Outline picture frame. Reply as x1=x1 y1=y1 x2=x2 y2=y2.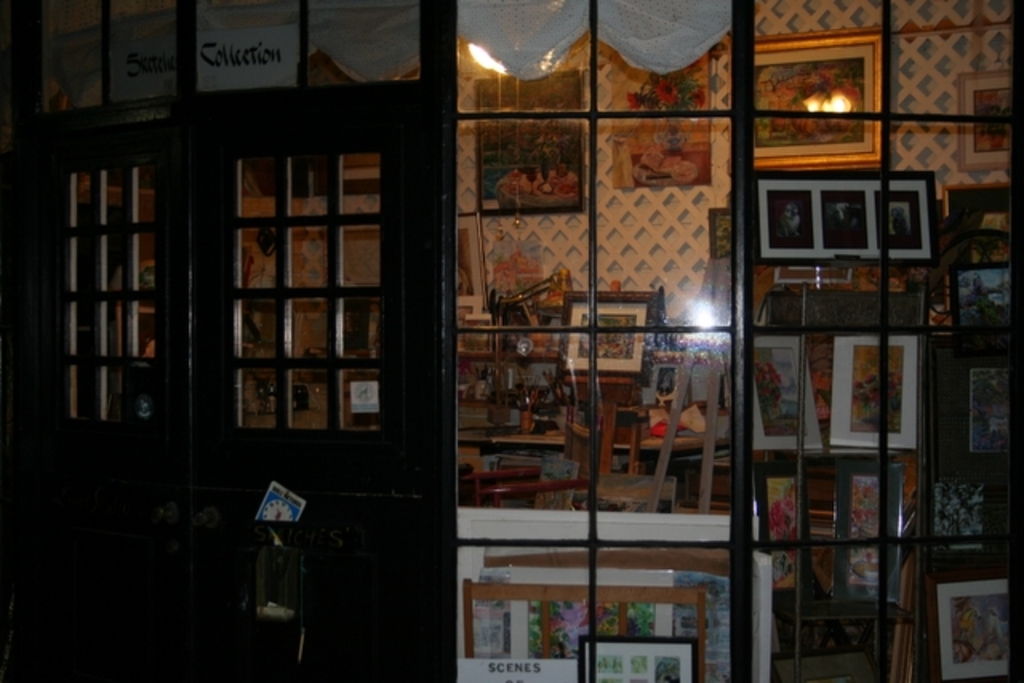
x1=741 y1=34 x2=882 y2=168.
